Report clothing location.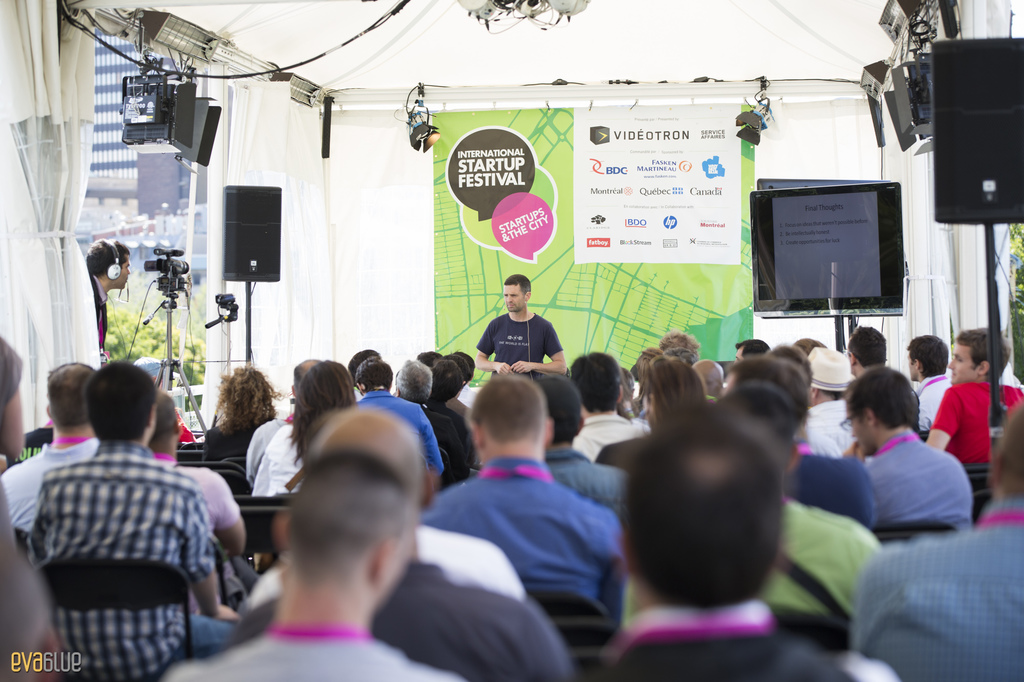
Report: [591, 605, 867, 681].
